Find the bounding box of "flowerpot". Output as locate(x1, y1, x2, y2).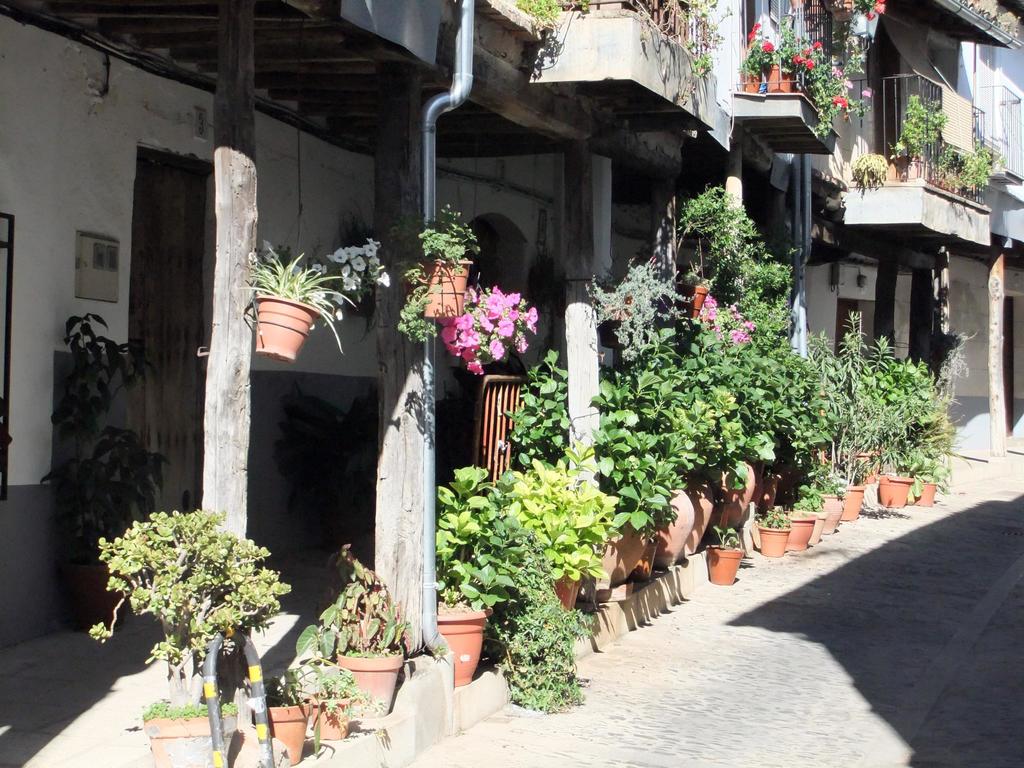
locate(418, 618, 493, 702).
